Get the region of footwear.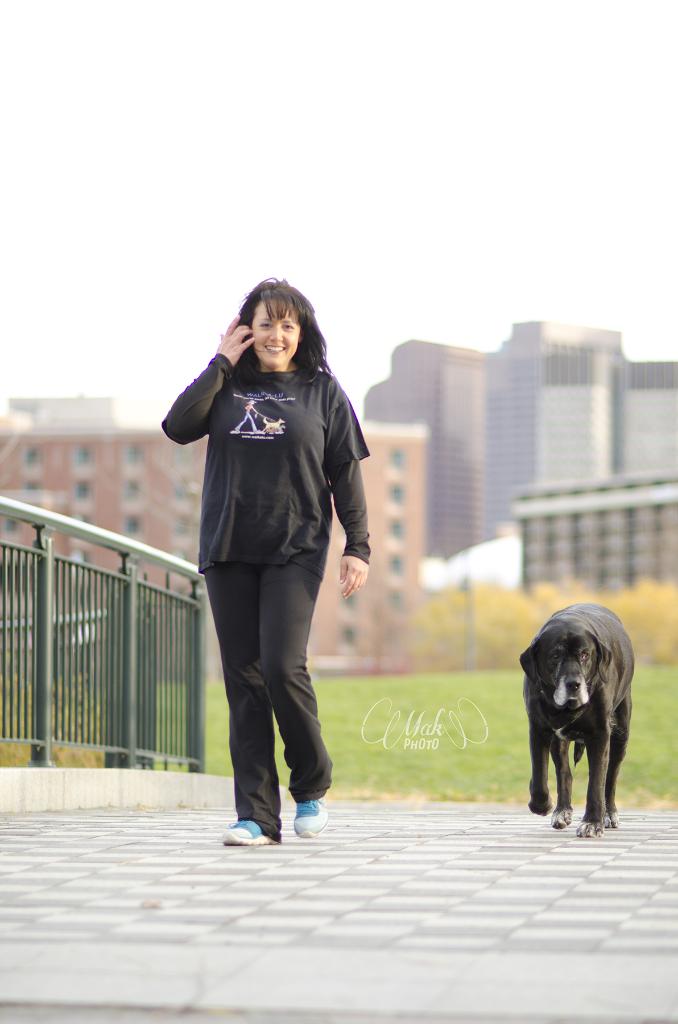
(left=214, top=817, right=275, bottom=843).
